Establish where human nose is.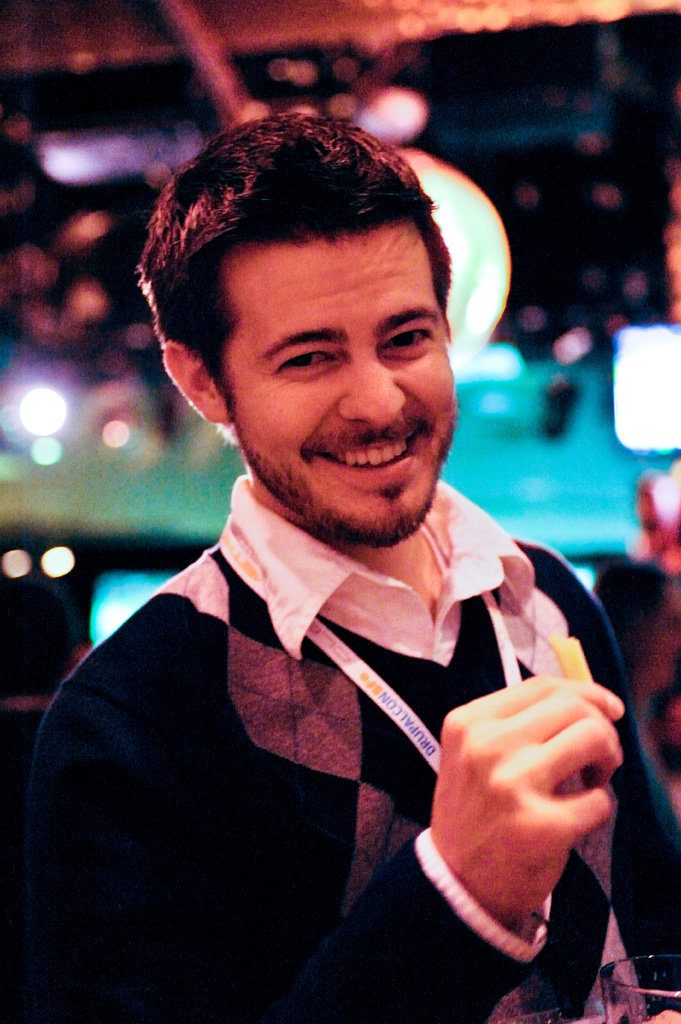
Established at box(340, 340, 415, 429).
